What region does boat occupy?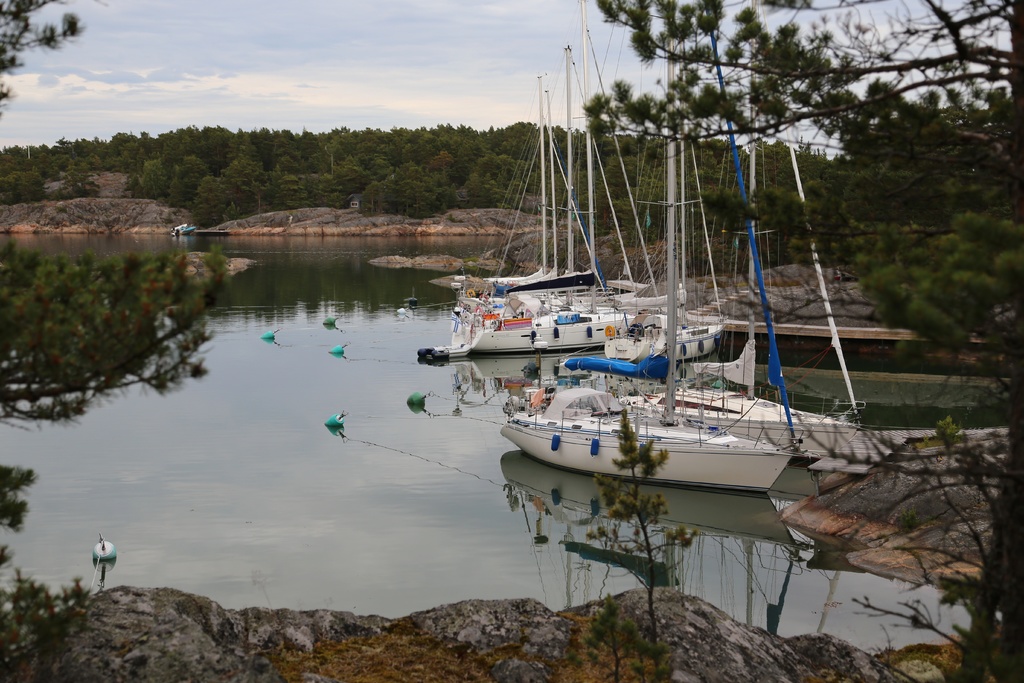
(left=576, top=16, right=728, bottom=364).
